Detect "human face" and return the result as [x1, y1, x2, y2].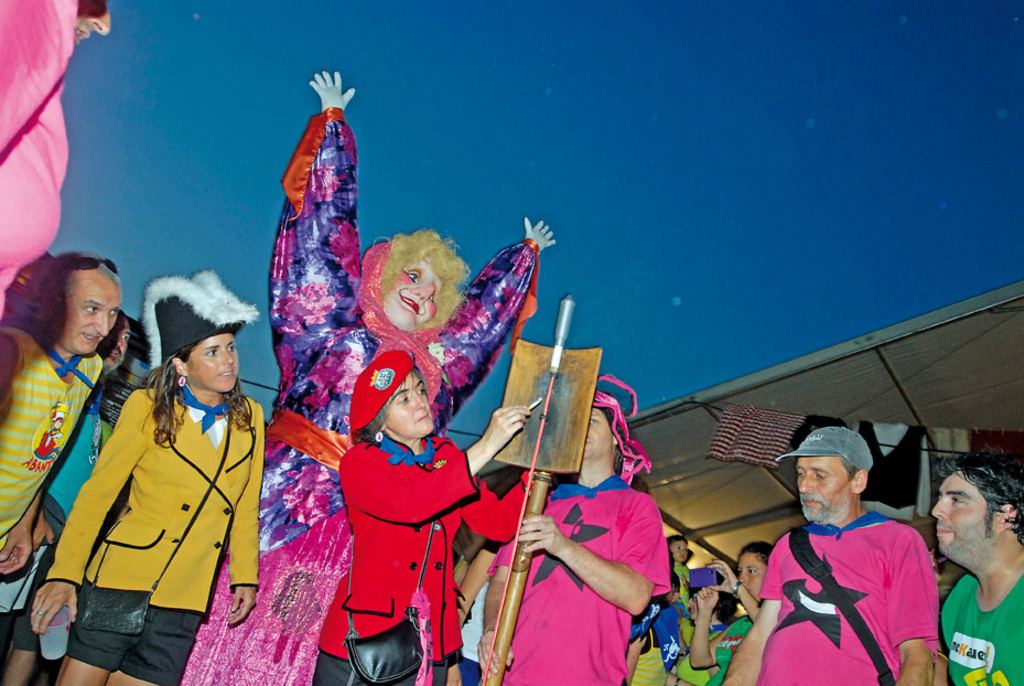
[739, 555, 765, 603].
